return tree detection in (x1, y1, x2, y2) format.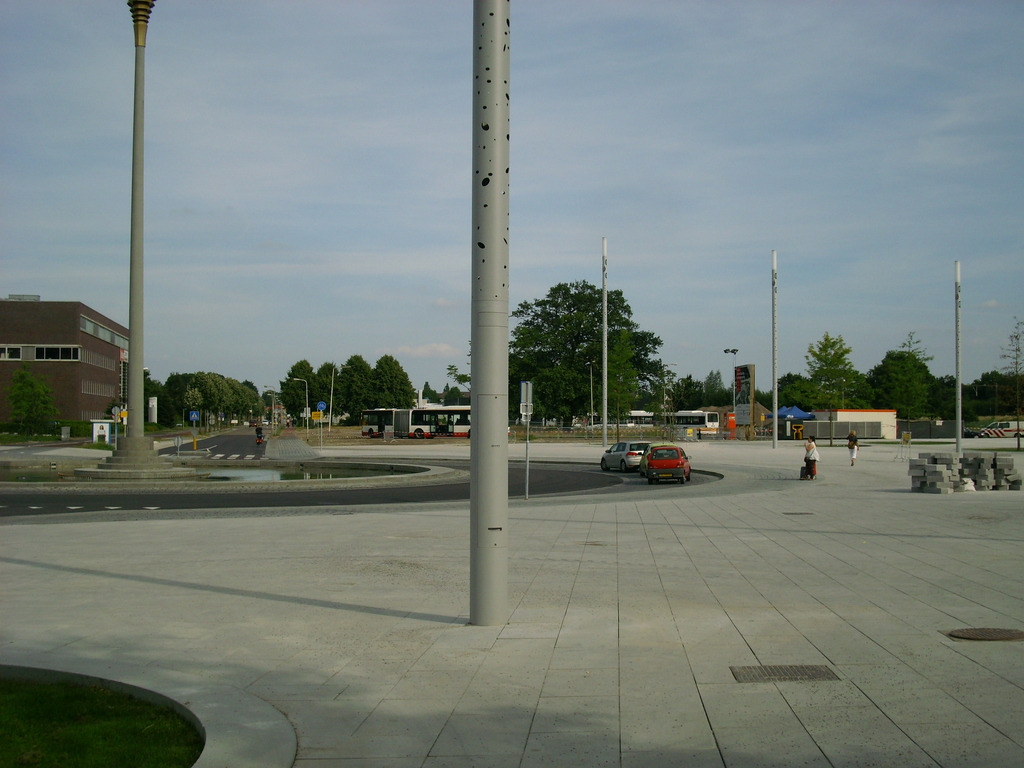
(506, 258, 673, 431).
